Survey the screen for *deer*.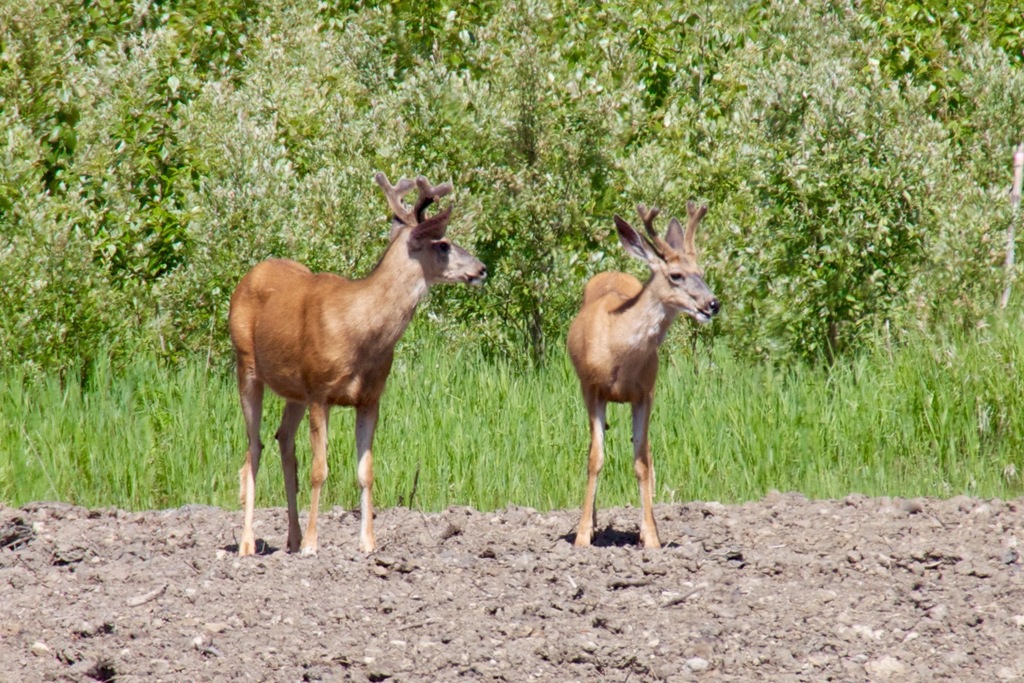
Survey found: select_region(566, 201, 720, 543).
